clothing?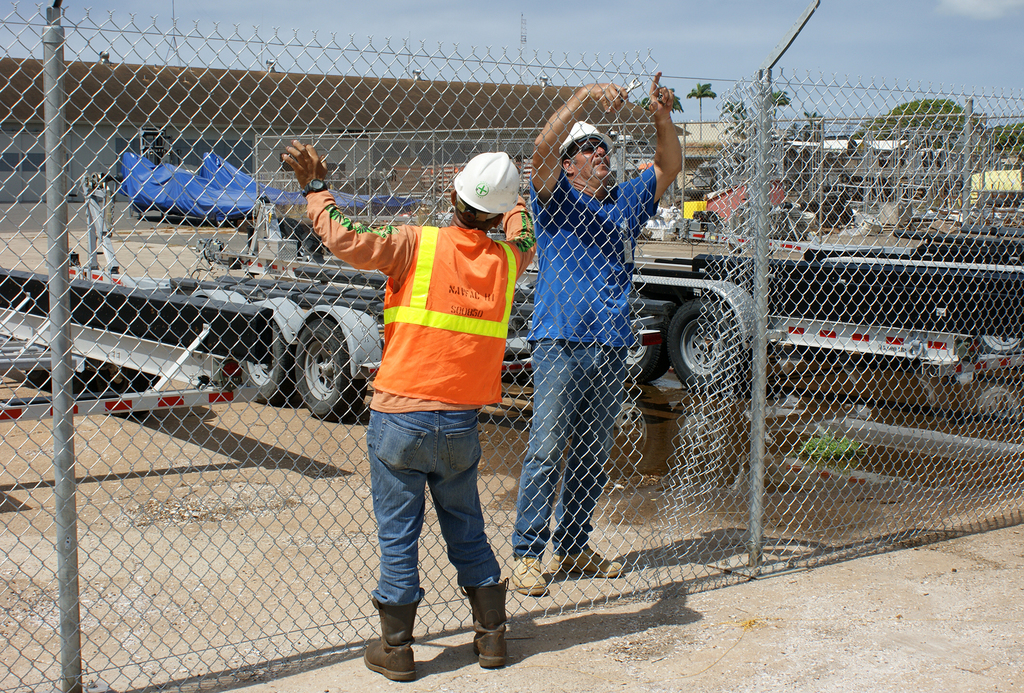
locate(318, 135, 535, 597)
